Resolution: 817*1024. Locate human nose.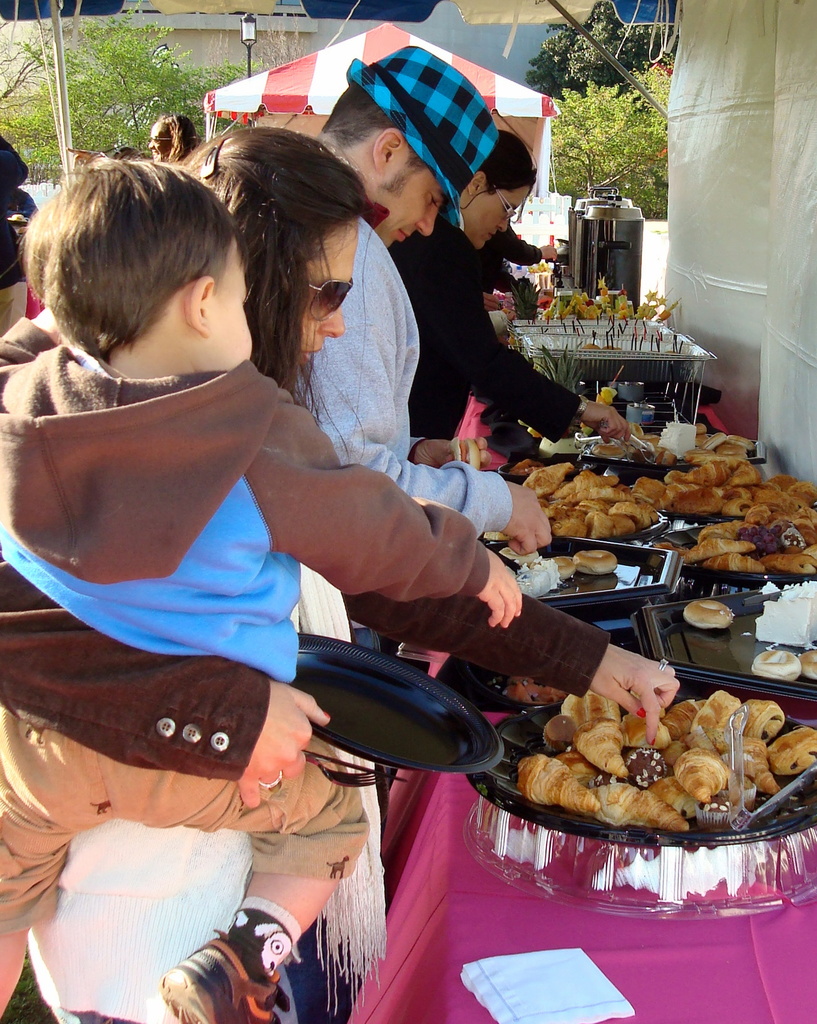
[411, 202, 443, 237].
